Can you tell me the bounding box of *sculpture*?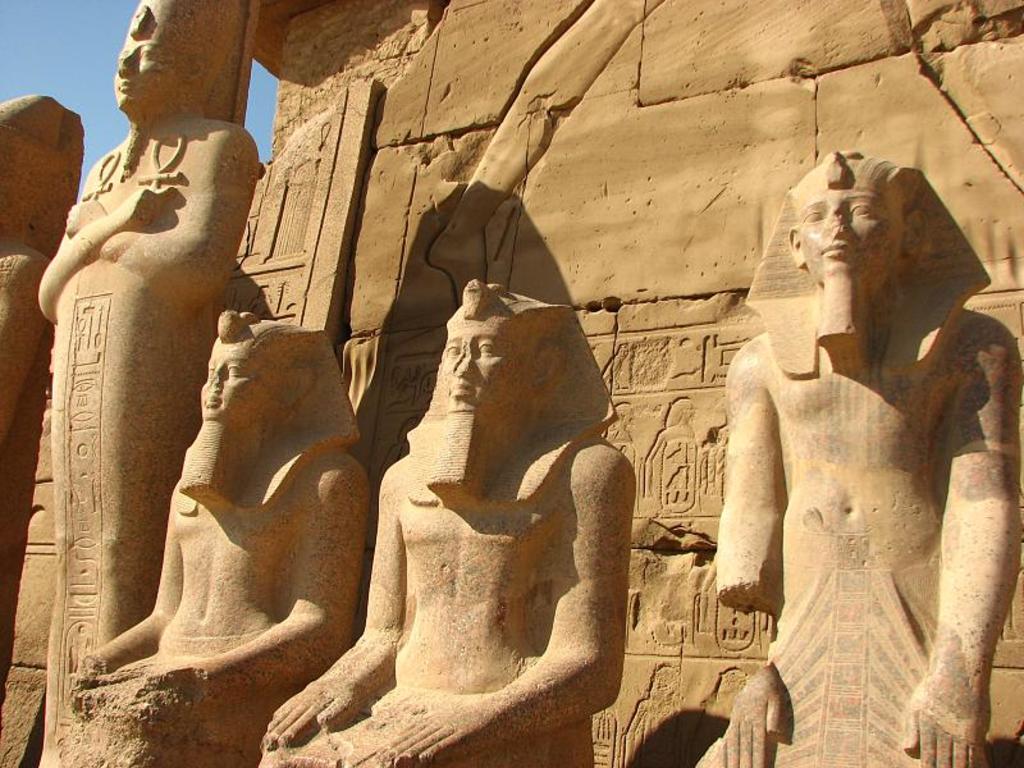
0,90,84,694.
